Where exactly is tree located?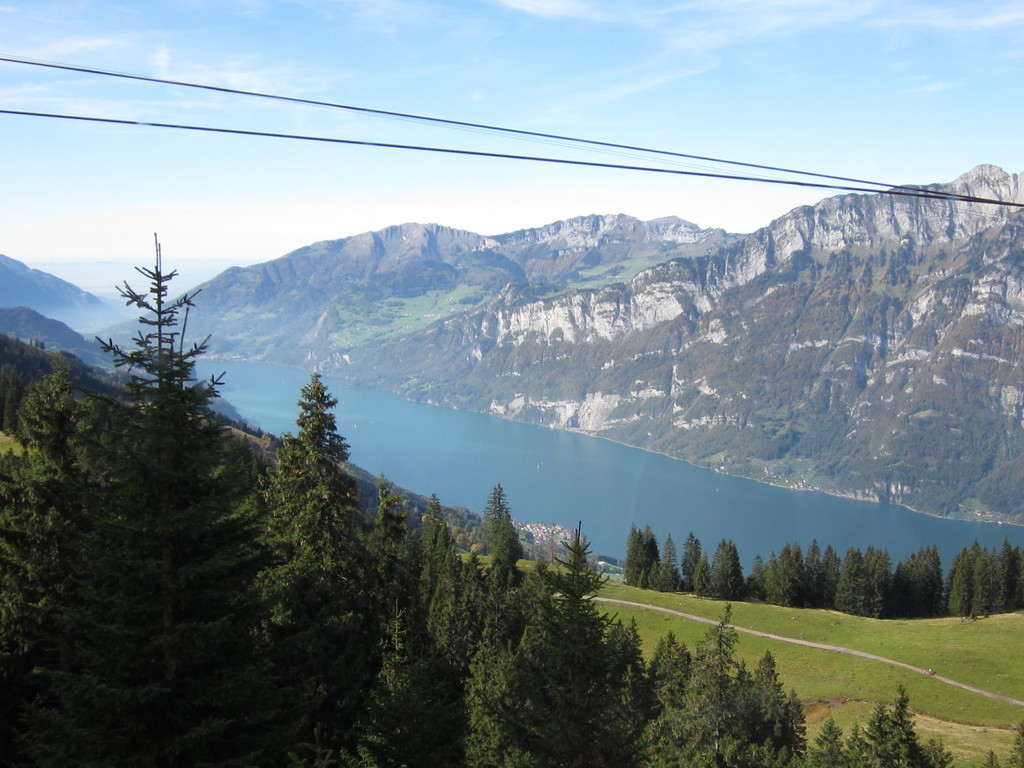
Its bounding box is bbox=[28, 243, 305, 707].
